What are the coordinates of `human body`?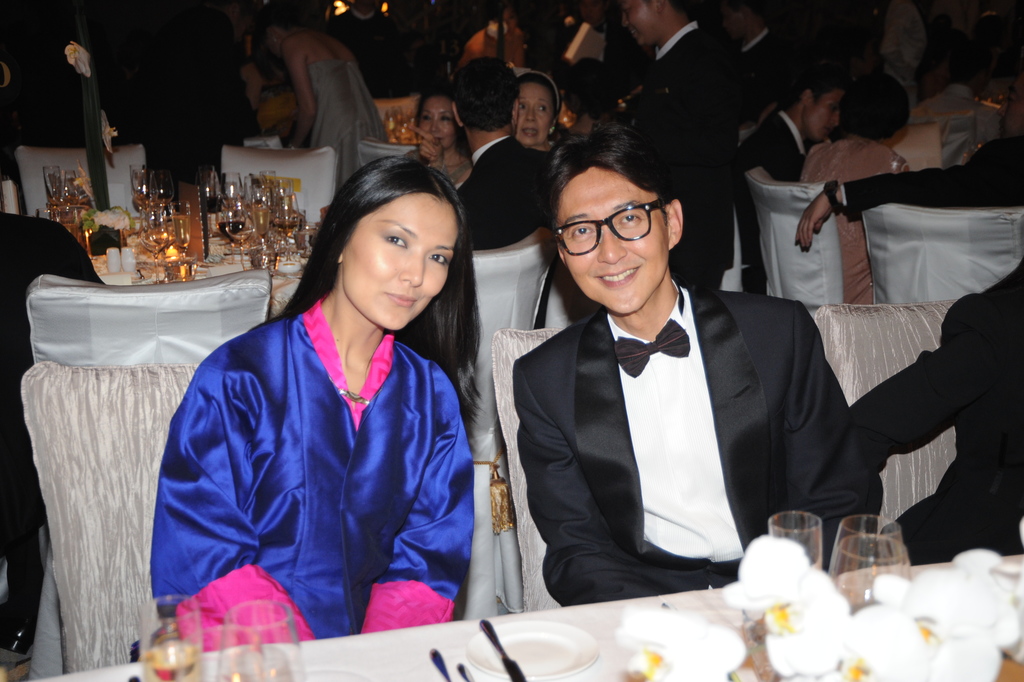
locate(150, 156, 479, 651).
